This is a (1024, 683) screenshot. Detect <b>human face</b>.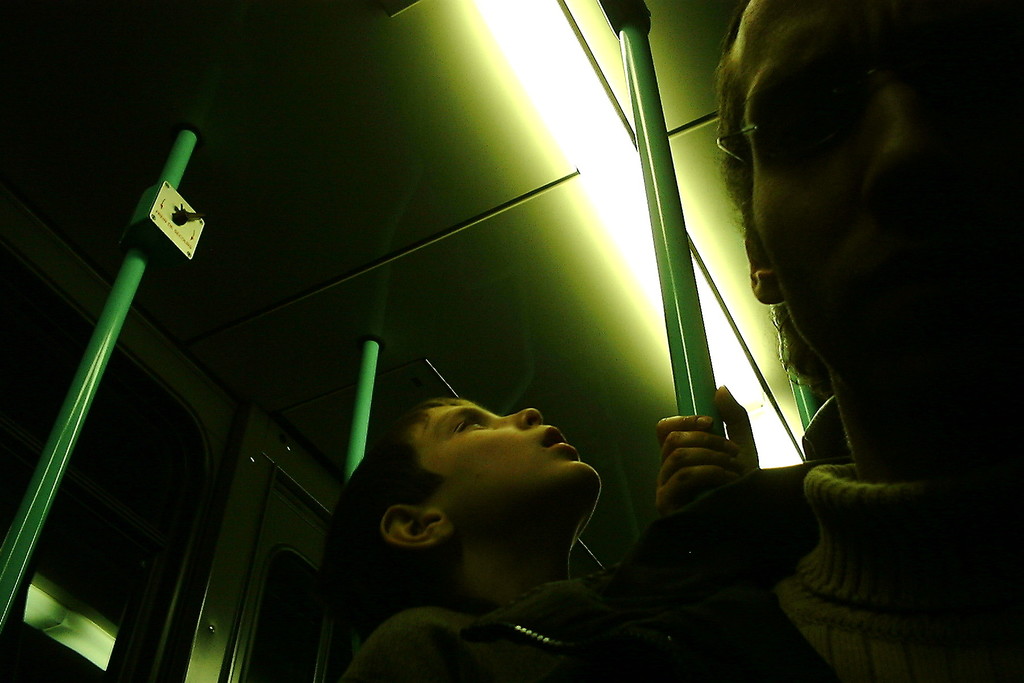
410:400:604:529.
